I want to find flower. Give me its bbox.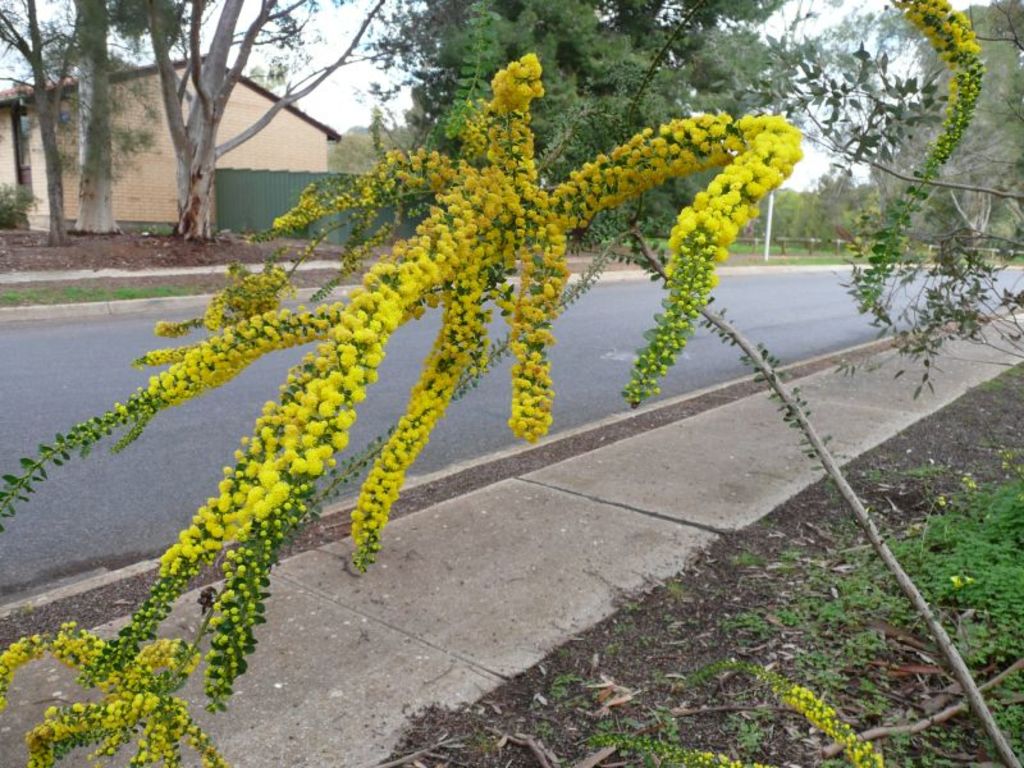
303 451 328 477.
